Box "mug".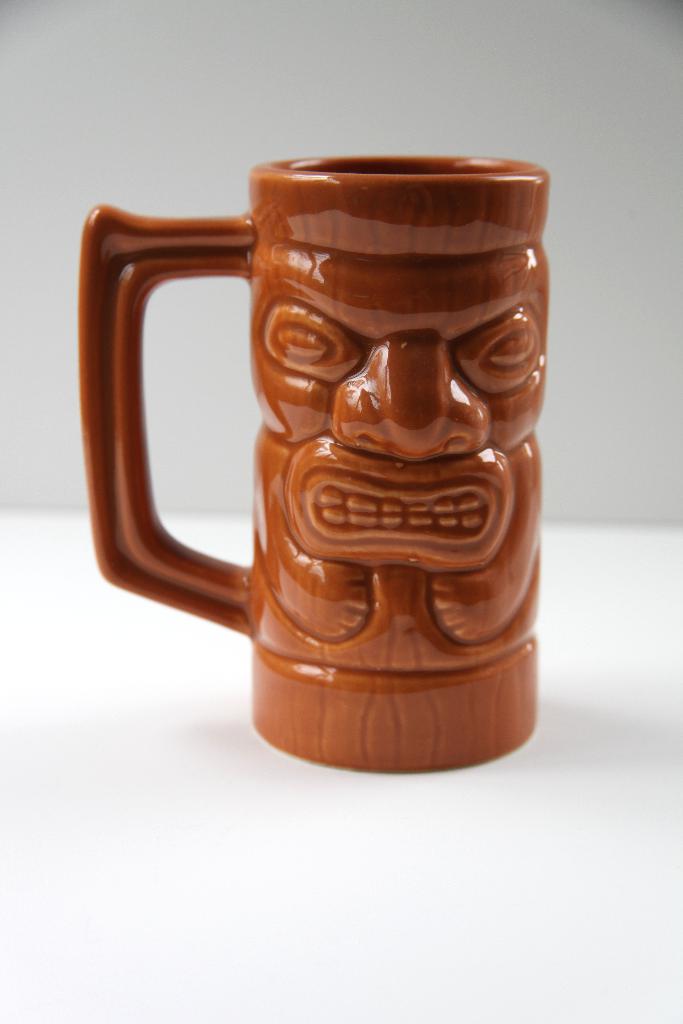
<region>80, 157, 544, 776</region>.
